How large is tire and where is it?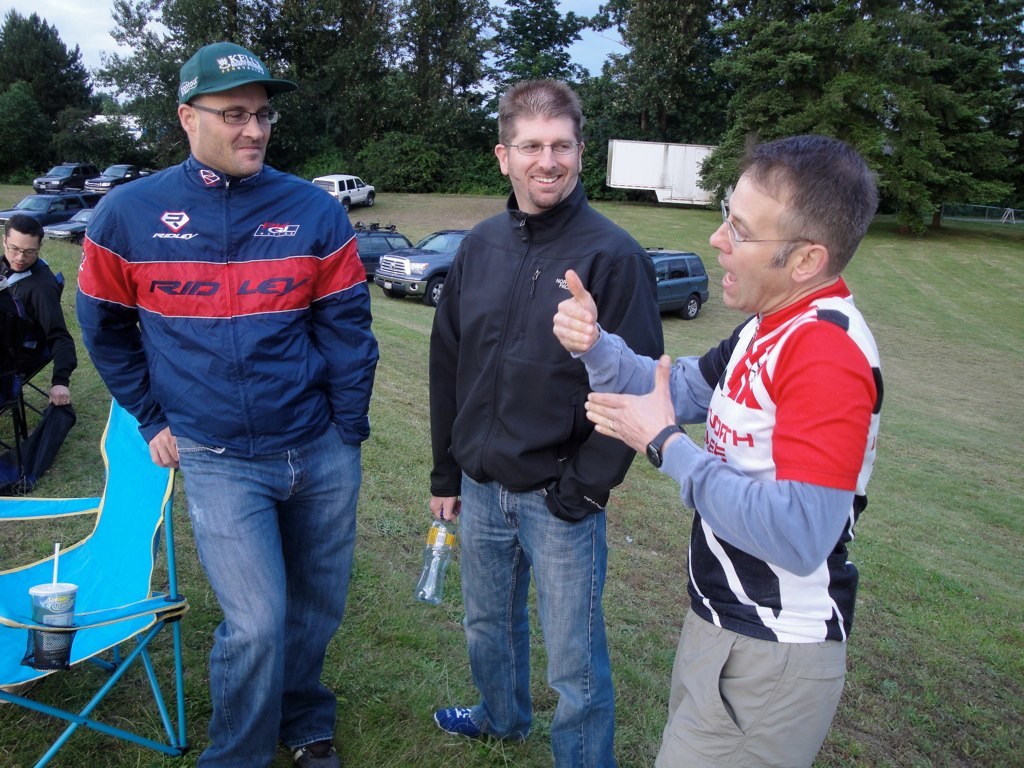
Bounding box: bbox(344, 195, 350, 210).
